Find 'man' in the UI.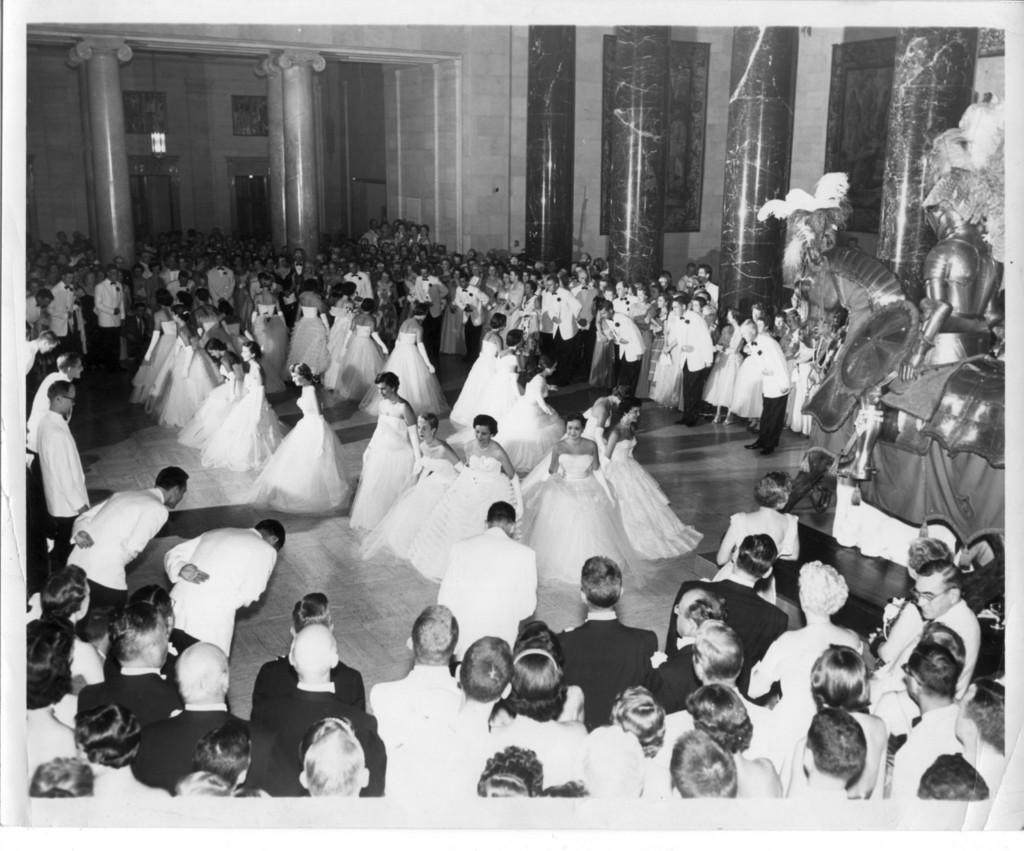
UI element at pyautogui.locateOnScreen(736, 321, 789, 457).
